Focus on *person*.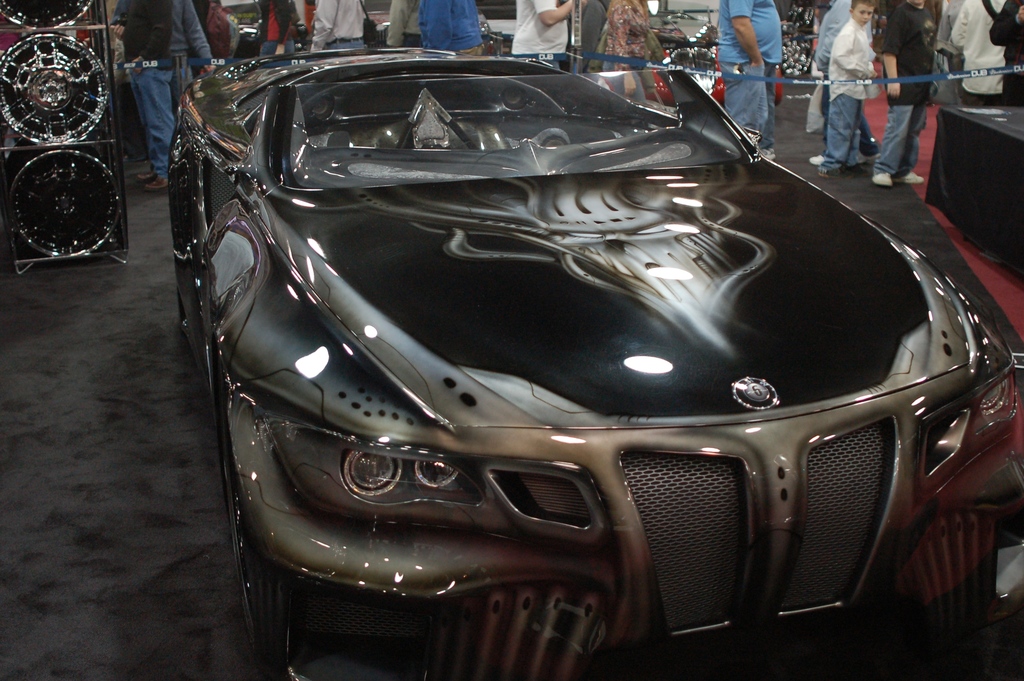
Focused at box=[952, 0, 999, 102].
